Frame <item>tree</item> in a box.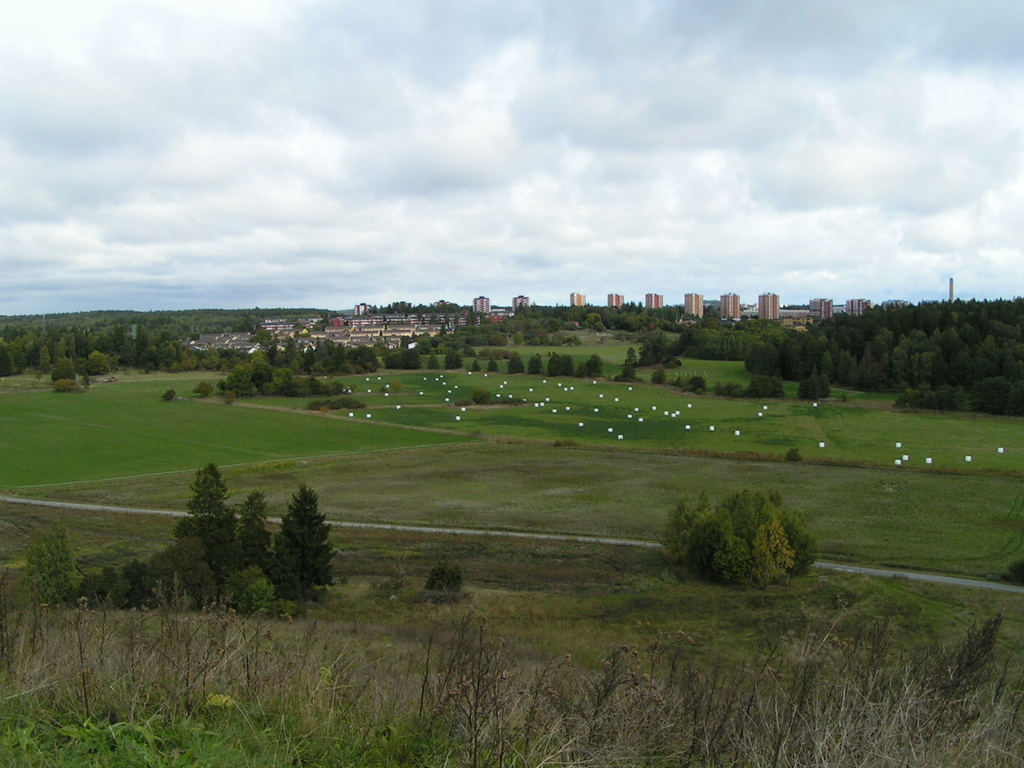
[left=441, top=355, right=463, bottom=373].
